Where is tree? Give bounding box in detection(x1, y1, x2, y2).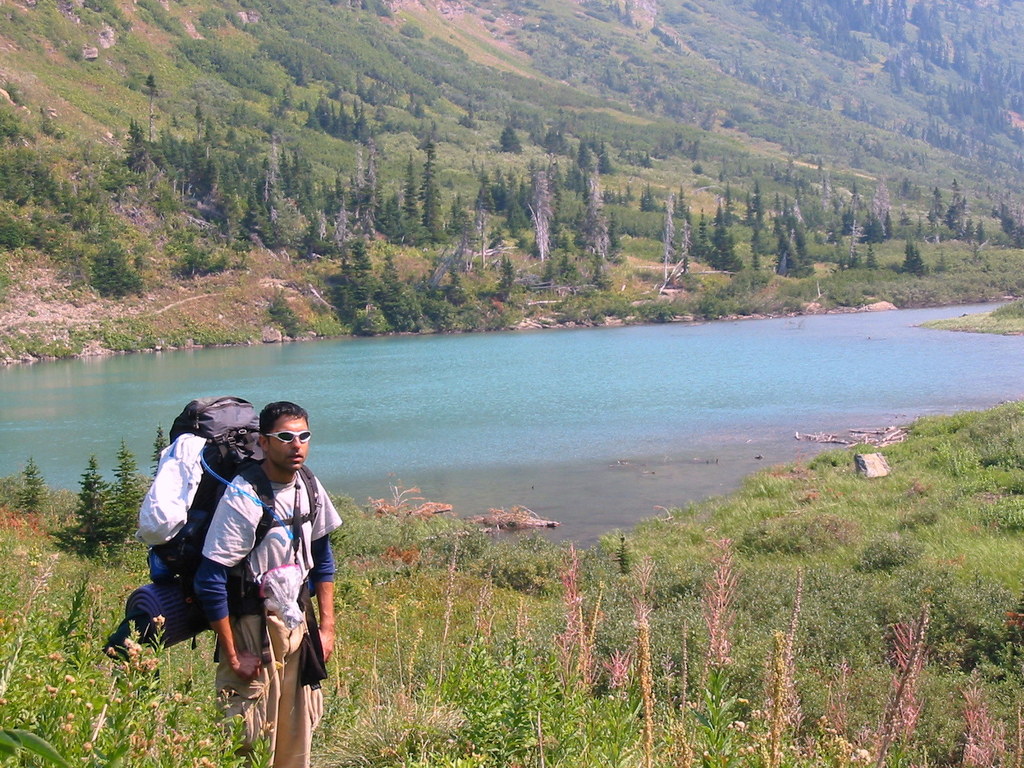
detection(408, 132, 443, 246).
